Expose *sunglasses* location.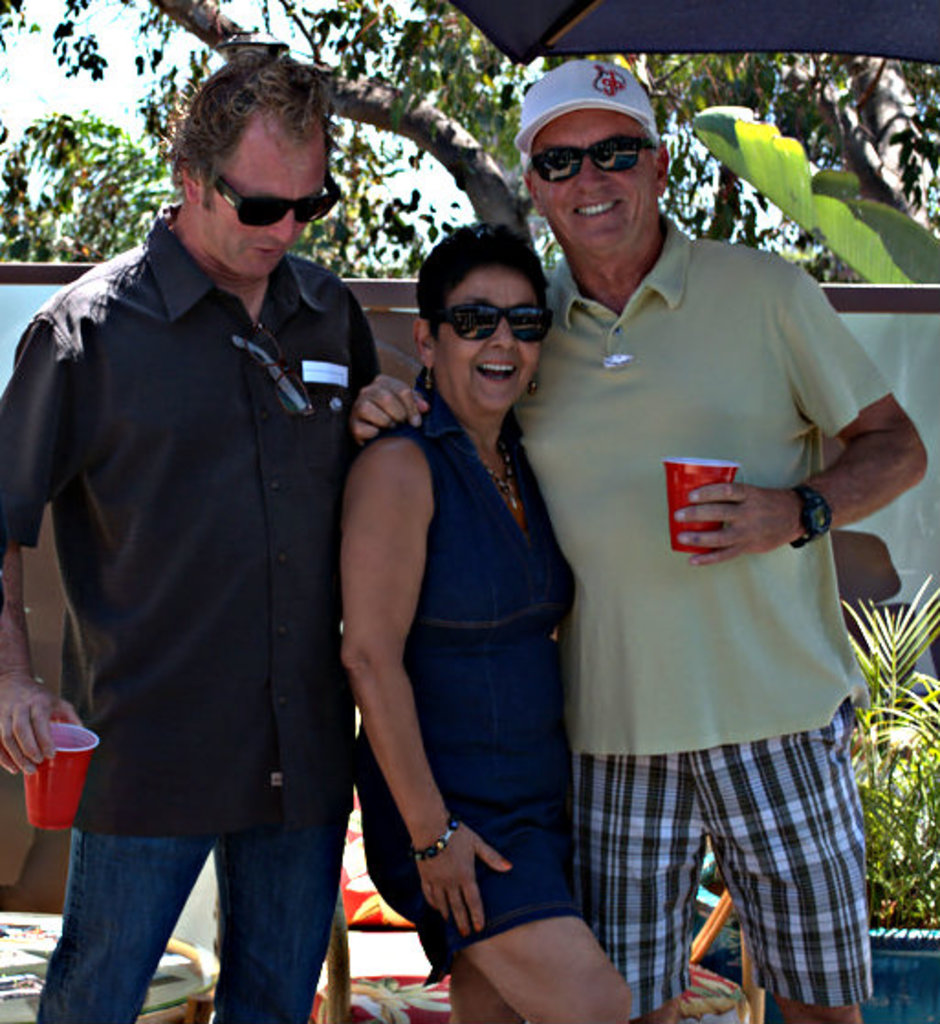
Exposed at <bbox>531, 139, 650, 185</bbox>.
